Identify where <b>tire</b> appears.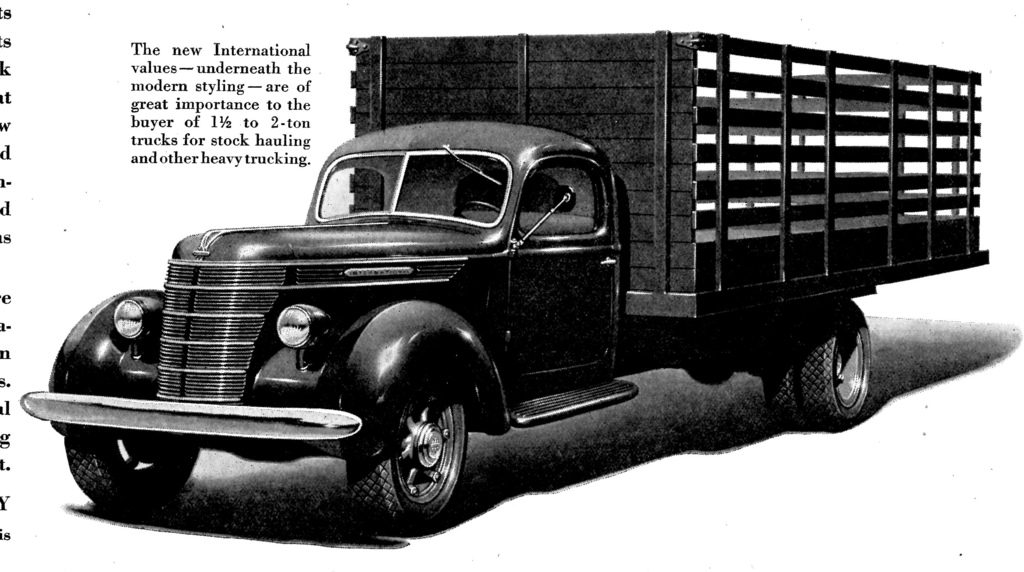
Appears at region(344, 361, 472, 536).
